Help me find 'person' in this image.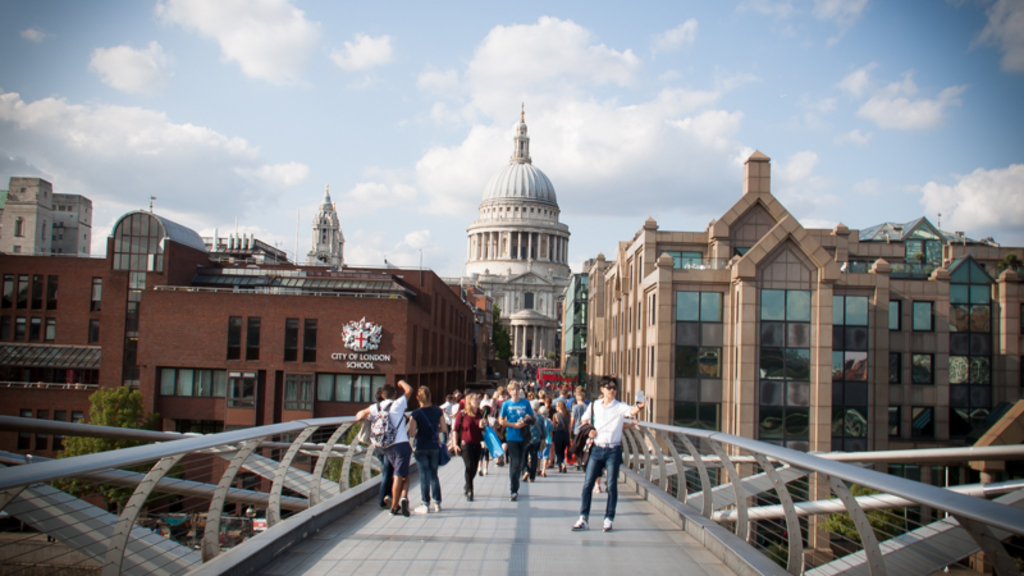
Found it: {"x1": 571, "y1": 376, "x2": 648, "y2": 534}.
